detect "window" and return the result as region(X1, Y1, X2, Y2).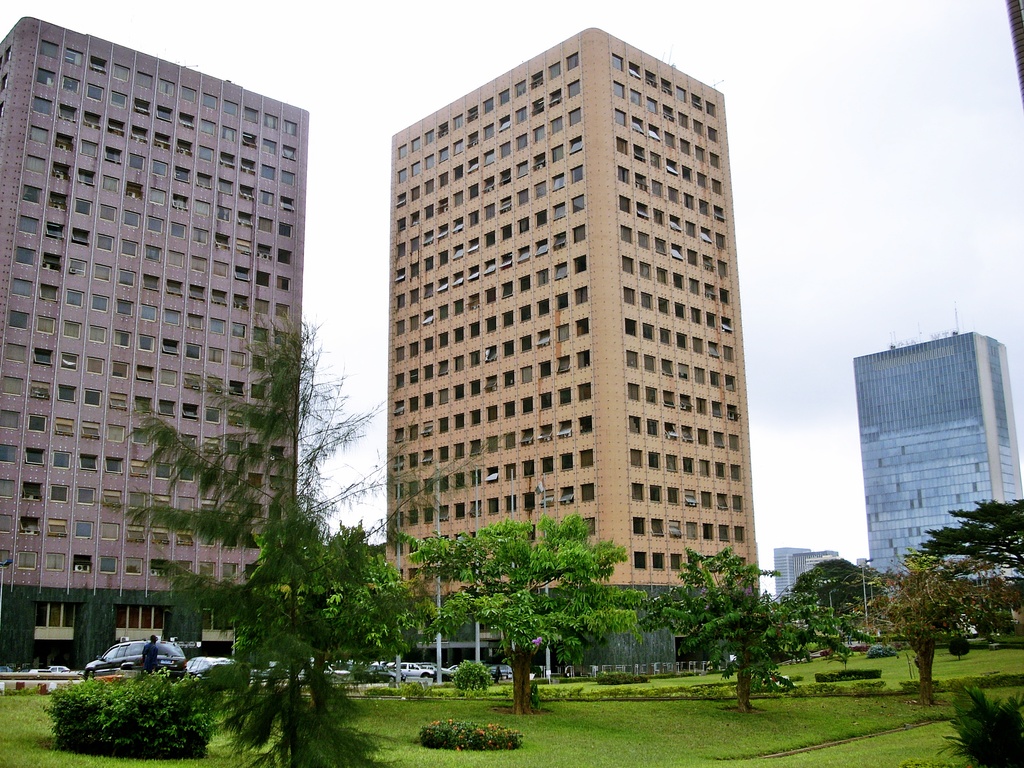
region(75, 198, 88, 214).
